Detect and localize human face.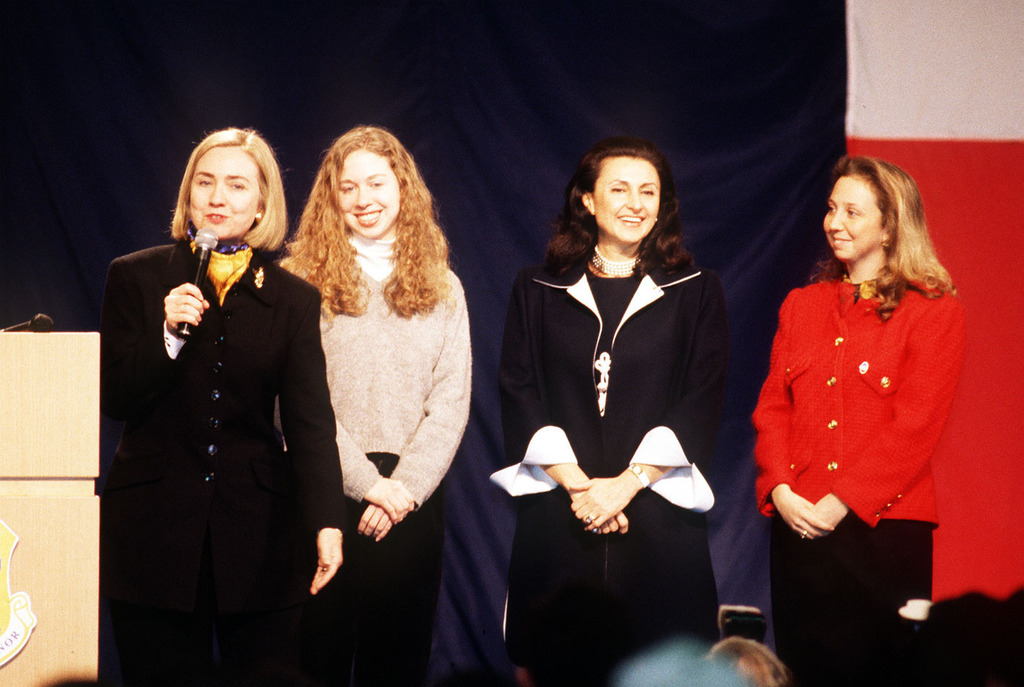
Localized at region(341, 153, 400, 239).
